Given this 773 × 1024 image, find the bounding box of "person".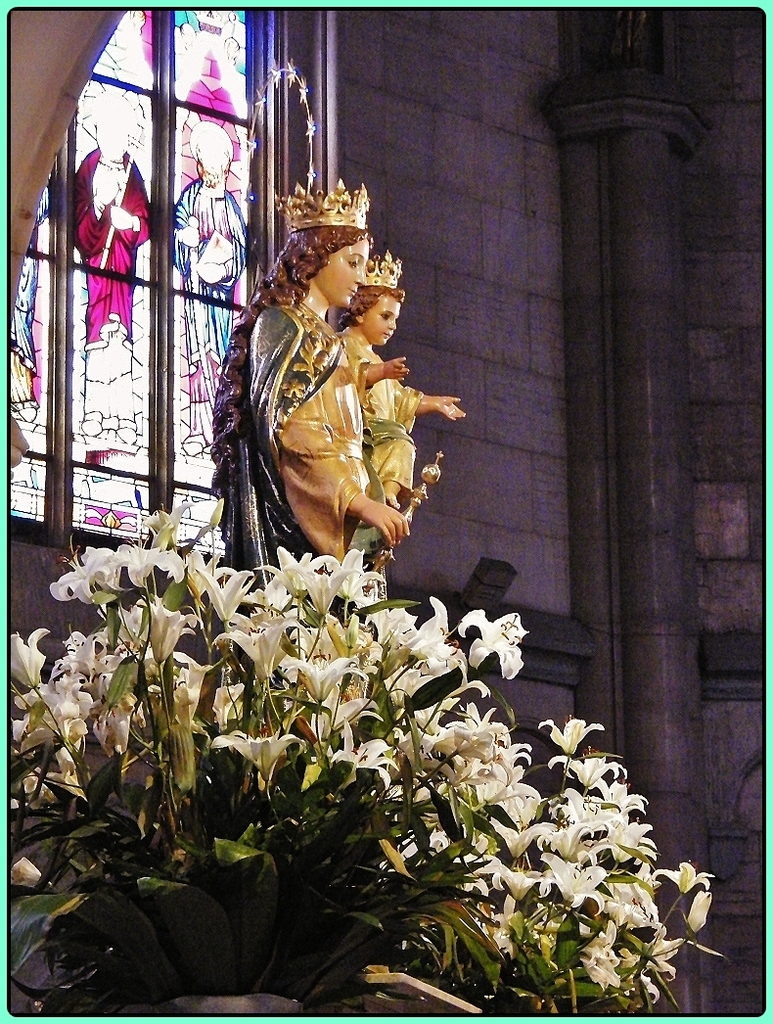
10/183/46/421.
